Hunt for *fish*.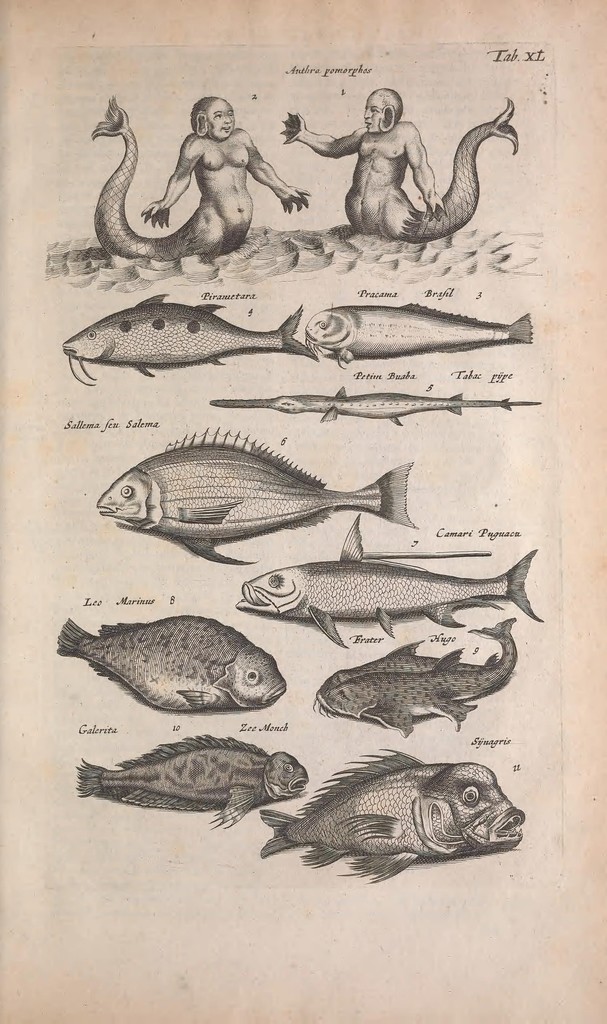
Hunted down at BBox(89, 427, 435, 570).
